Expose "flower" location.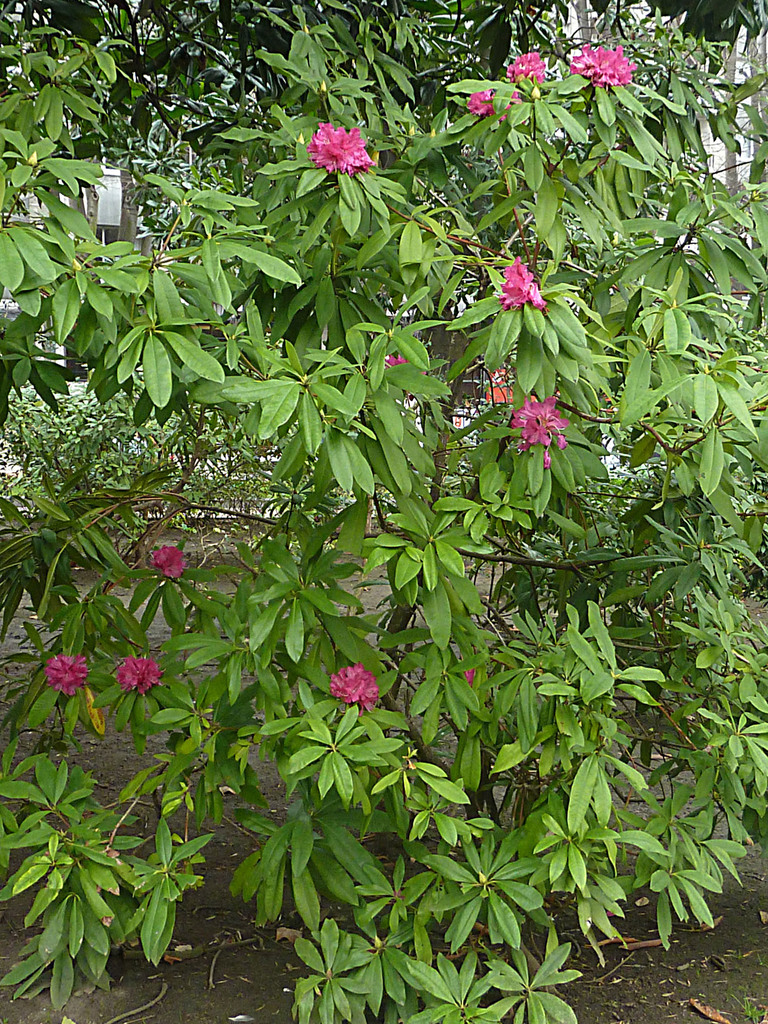
Exposed at bbox(497, 392, 566, 469).
